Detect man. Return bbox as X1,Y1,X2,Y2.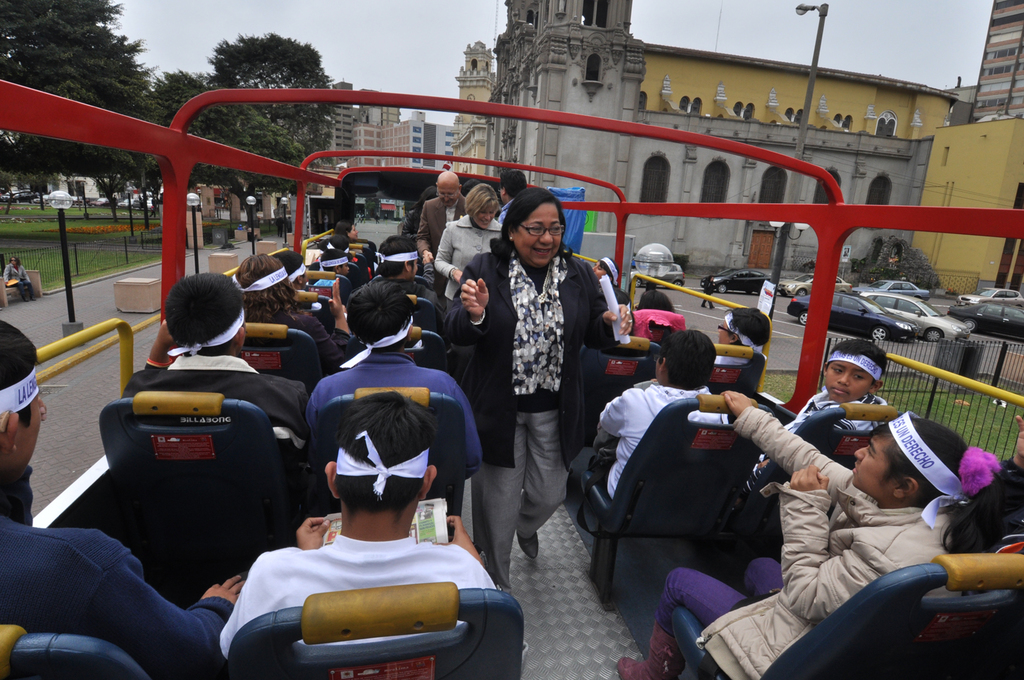
216,362,507,673.
